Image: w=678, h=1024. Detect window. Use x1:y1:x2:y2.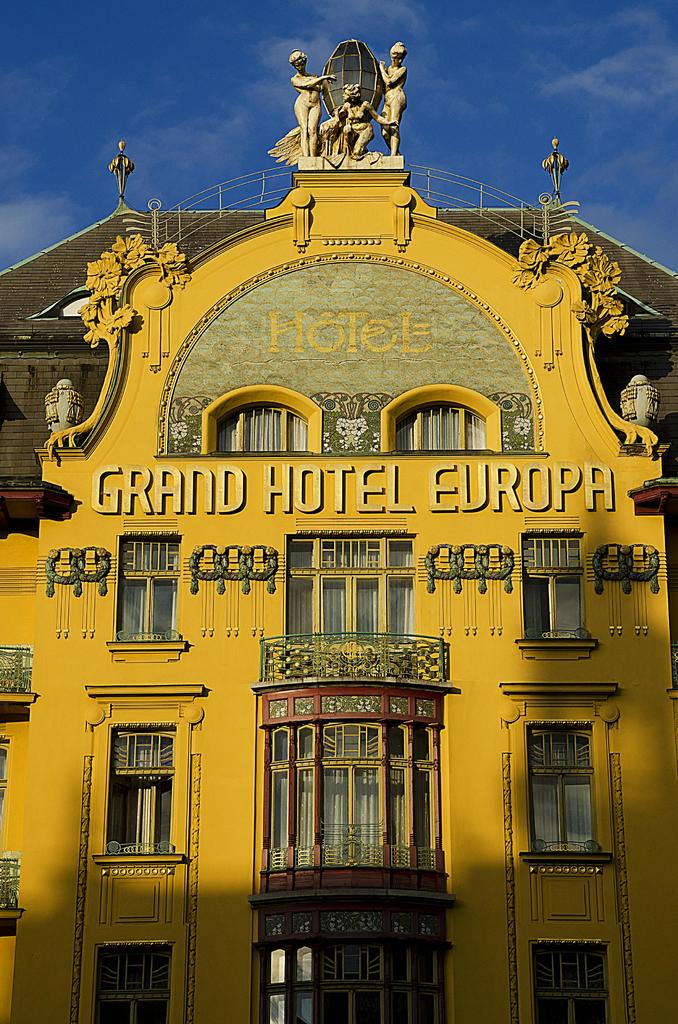
259:717:433:863.
